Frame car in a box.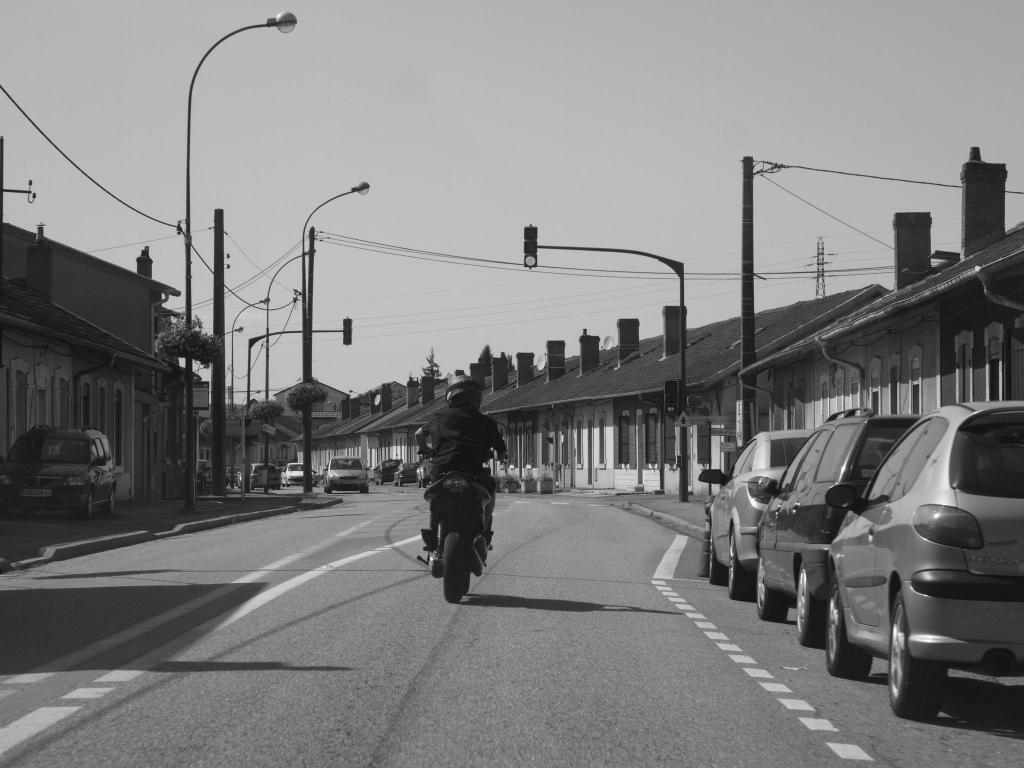
{"left": 754, "top": 408, "right": 916, "bottom": 641}.
